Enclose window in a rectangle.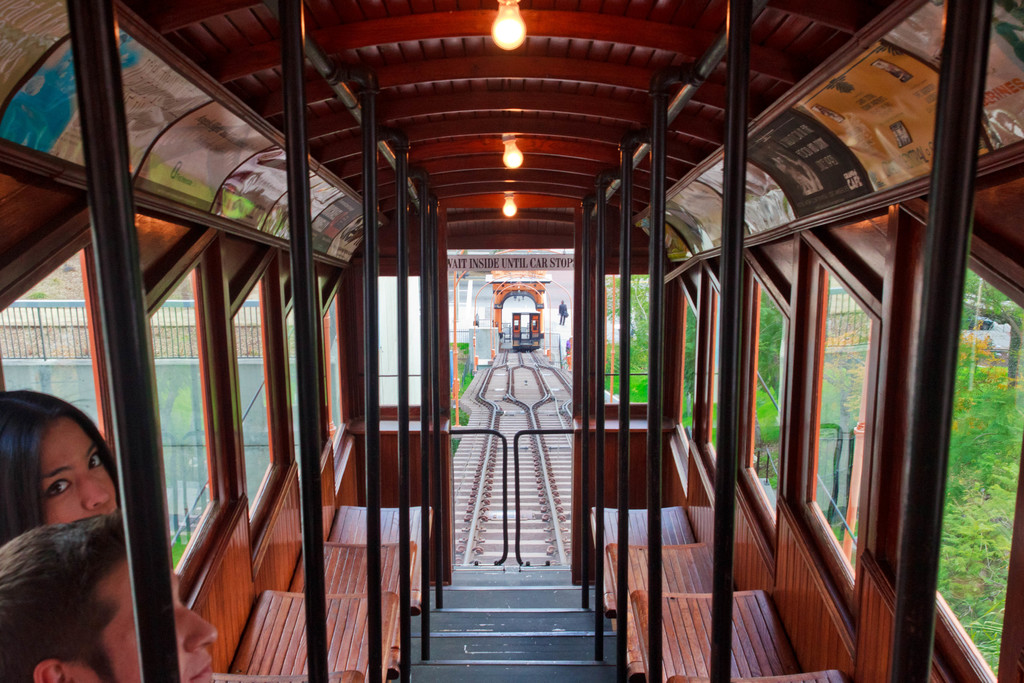
[745,281,783,511].
